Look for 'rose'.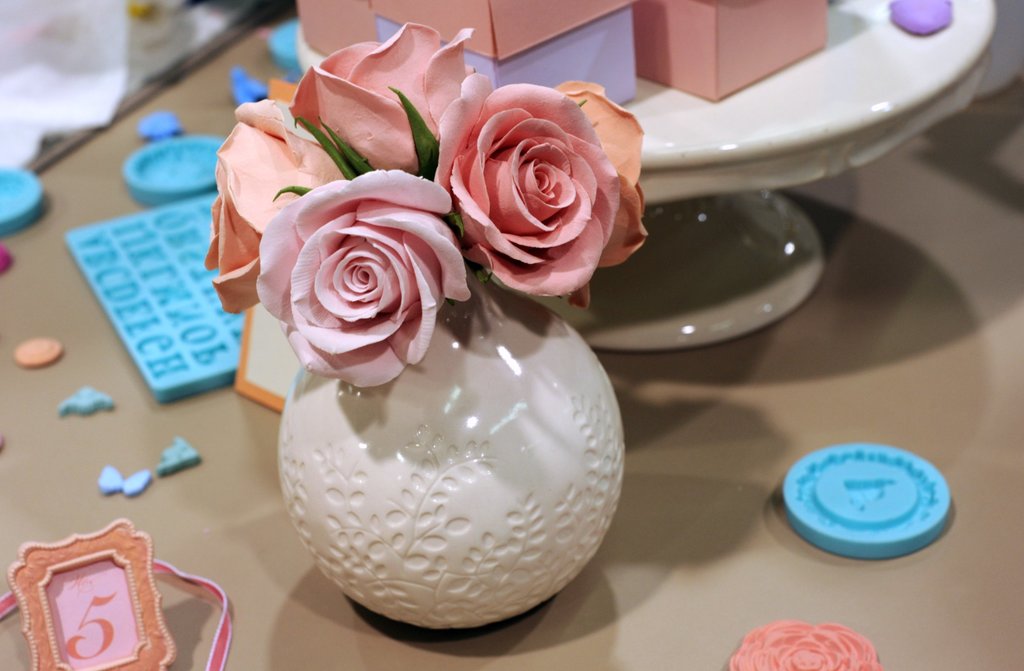
Found: 288/19/477/168.
